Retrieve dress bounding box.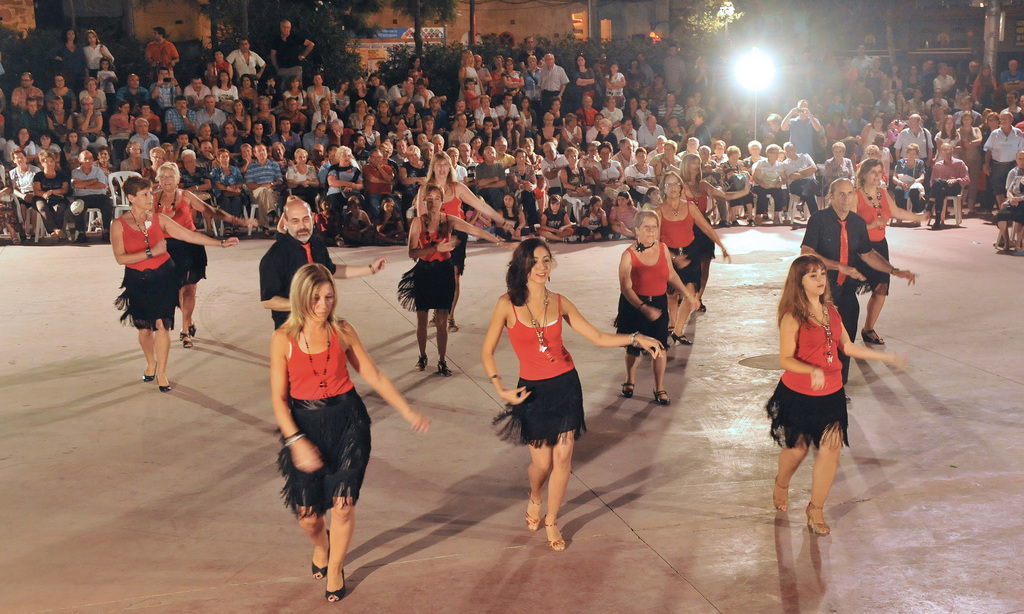
Bounding box: rect(762, 301, 850, 449).
